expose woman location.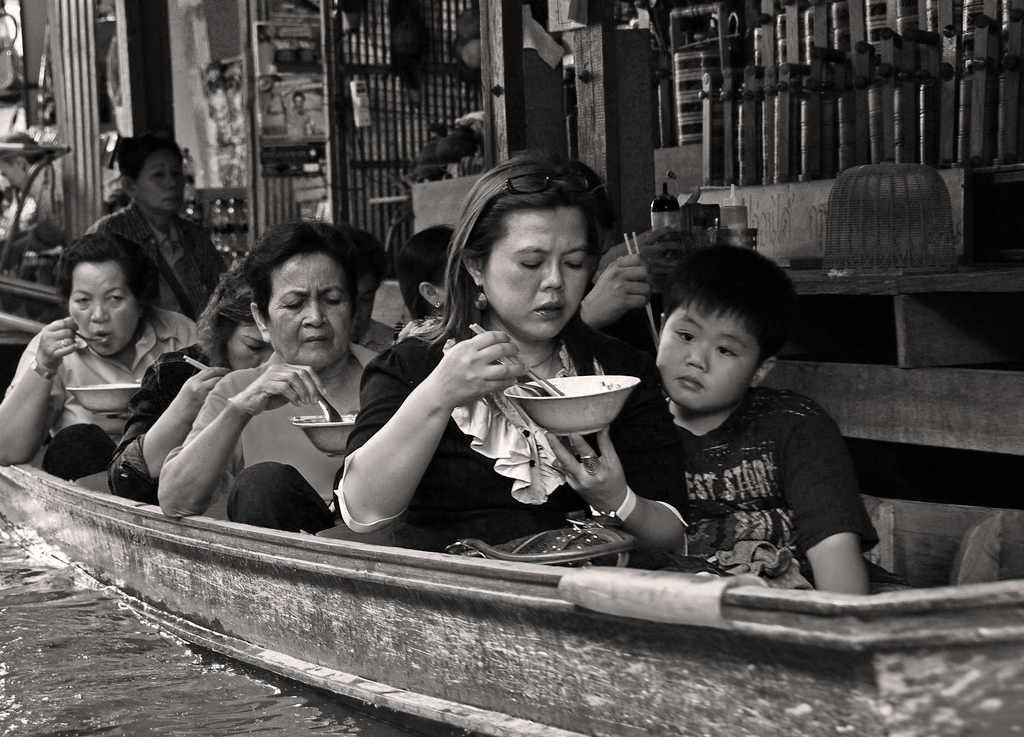
Exposed at (left=0, top=231, right=199, bottom=479).
